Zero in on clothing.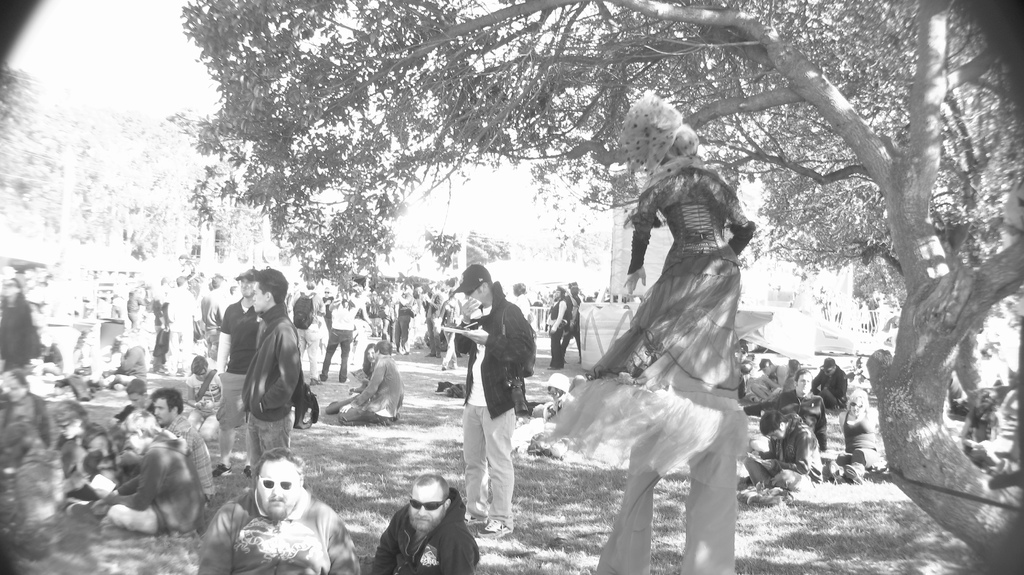
Zeroed in: left=838, top=409, right=882, bottom=480.
